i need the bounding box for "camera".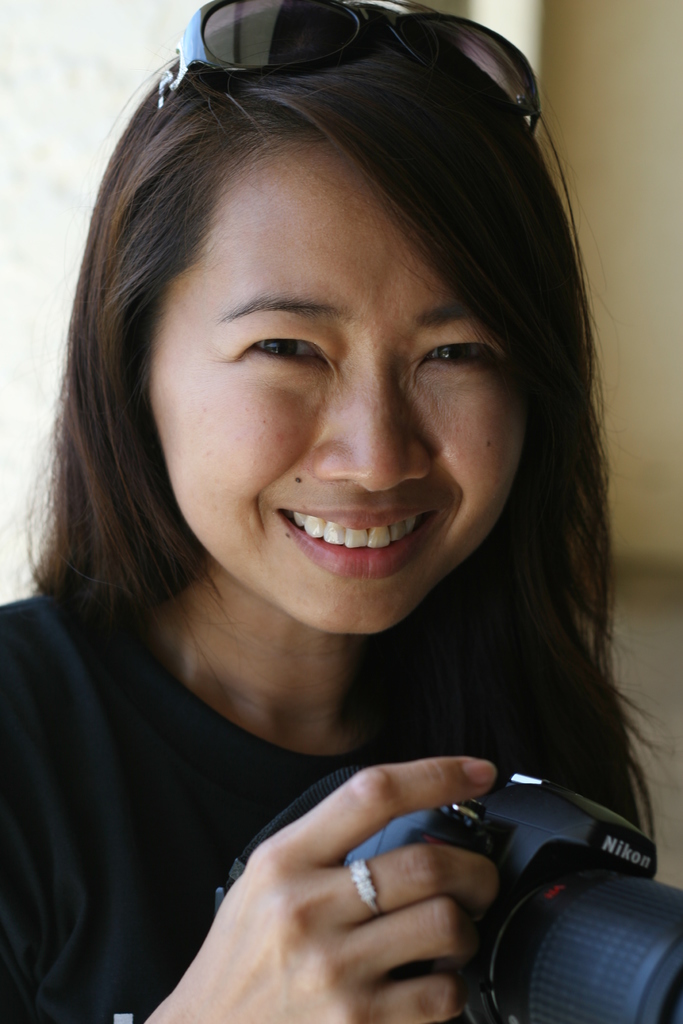
Here it is: box(338, 774, 682, 1023).
